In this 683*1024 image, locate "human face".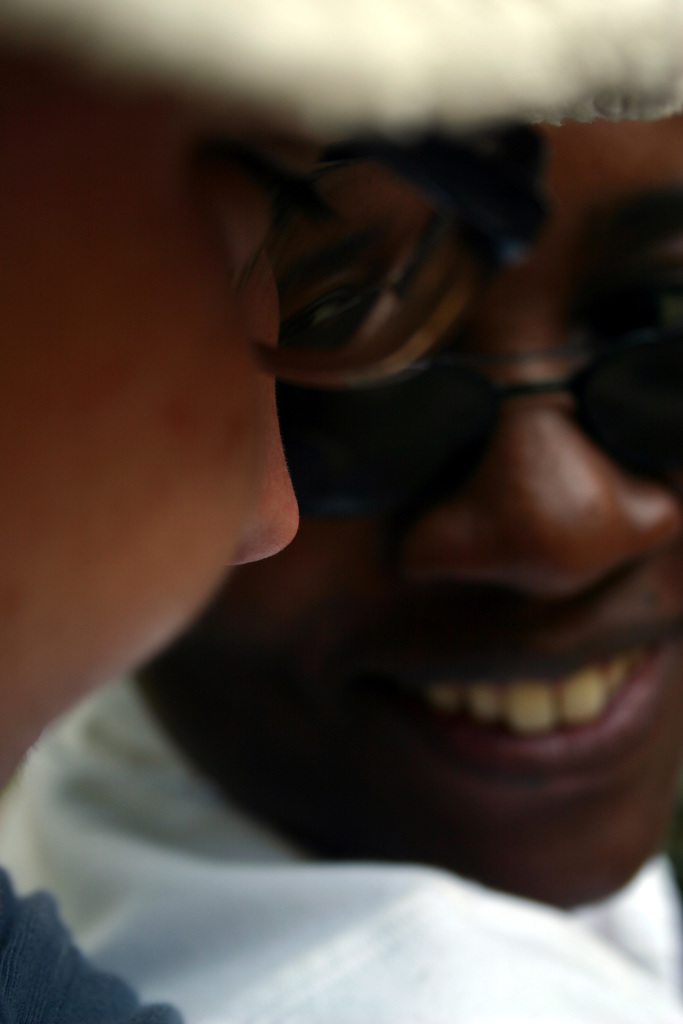
Bounding box: (left=0, top=77, right=302, bottom=796).
